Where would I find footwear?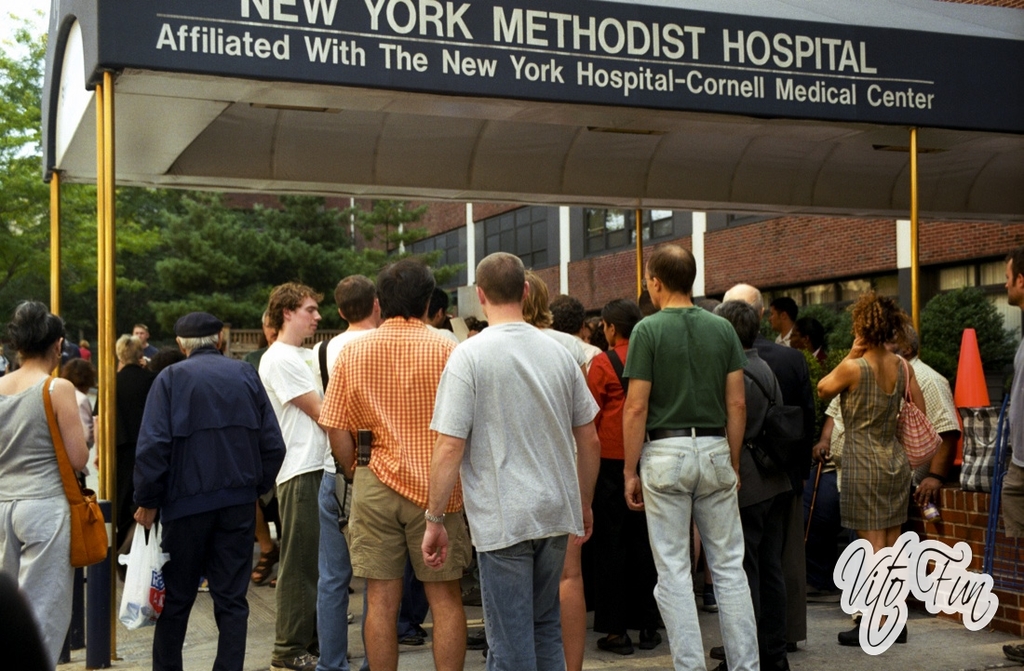
At 891, 622, 915, 644.
